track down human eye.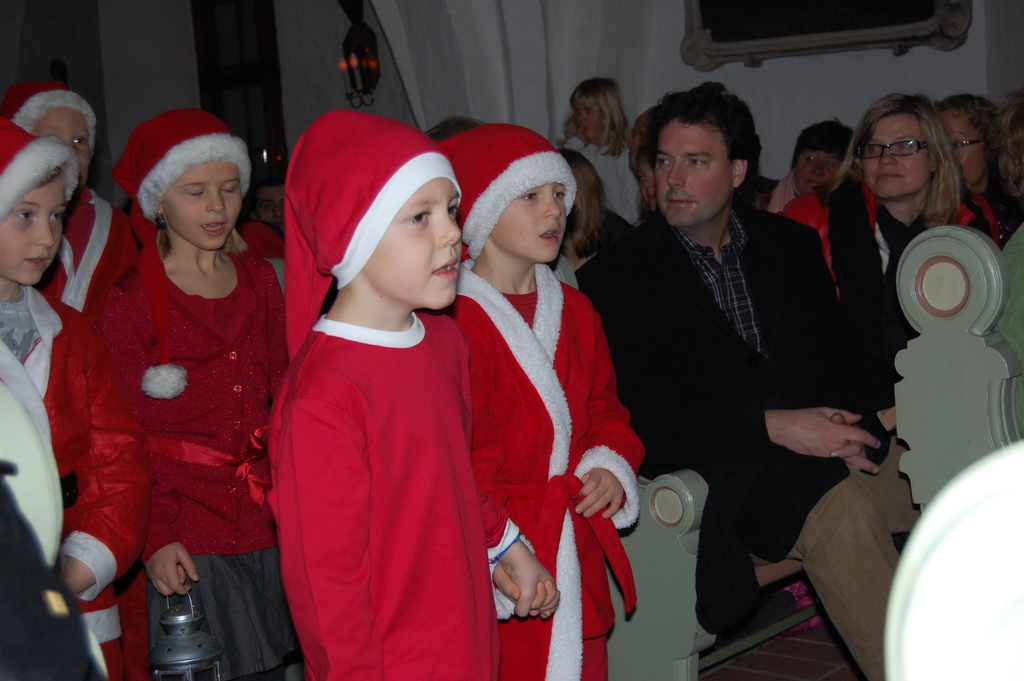
Tracked to 222, 180, 239, 194.
